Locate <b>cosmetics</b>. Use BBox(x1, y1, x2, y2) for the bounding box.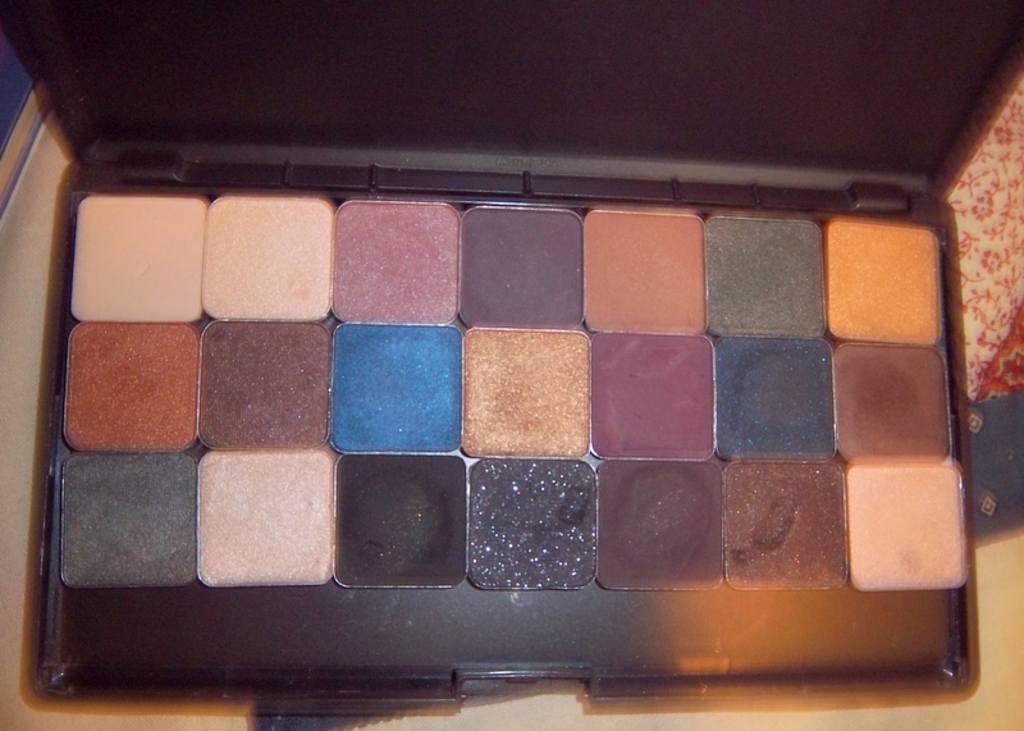
BBox(330, 456, 468, 594).
